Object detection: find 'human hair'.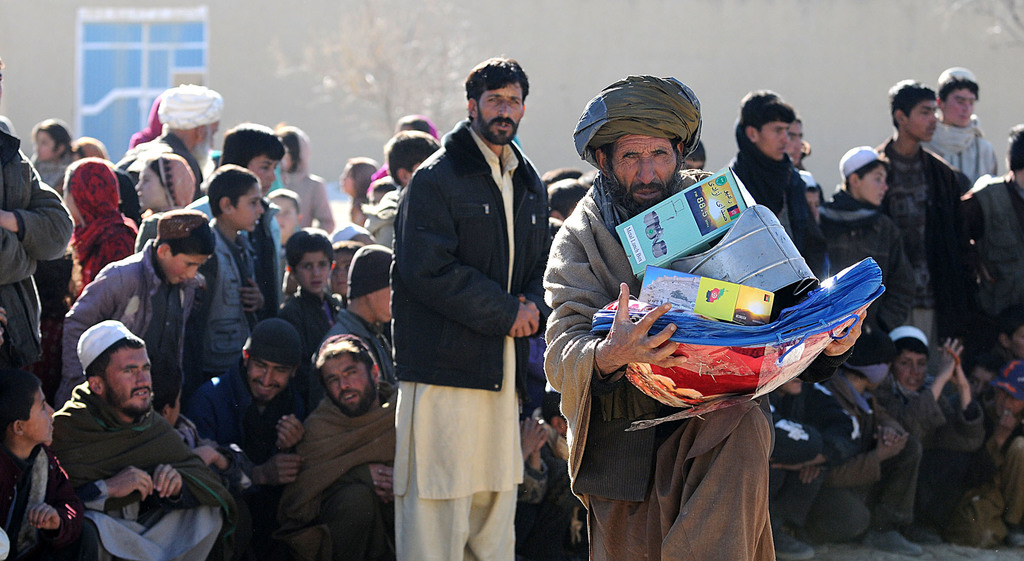
[889, 81, 938, 122].
